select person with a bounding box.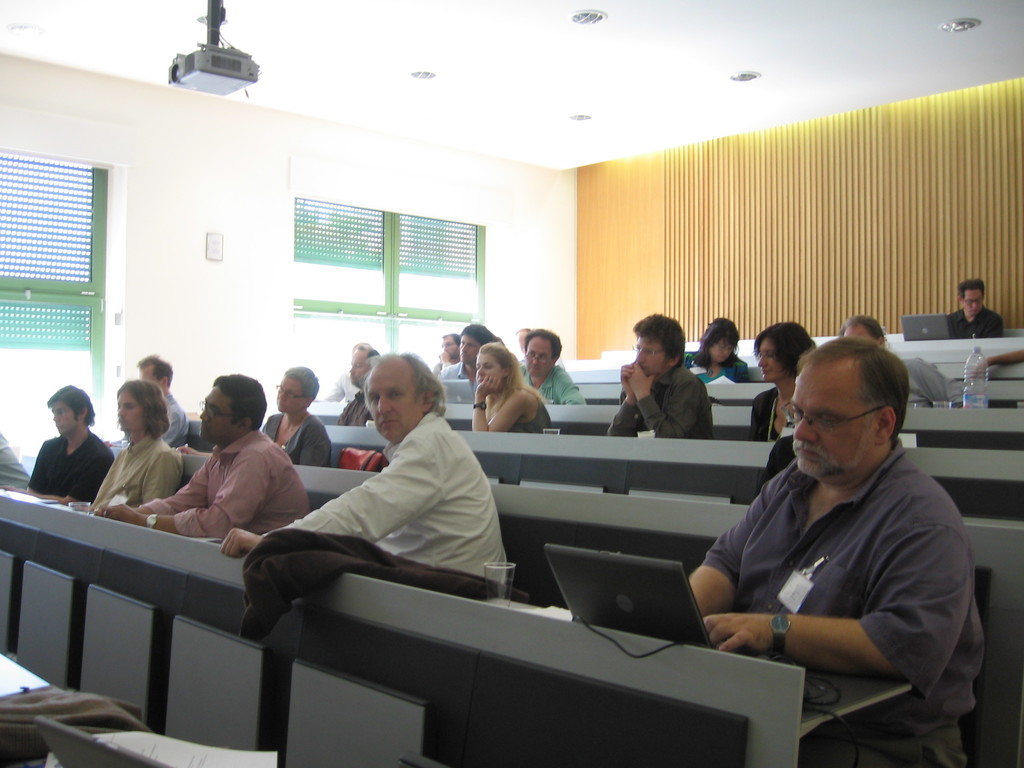
(left=509, top=324, right=536, bottom=380).
